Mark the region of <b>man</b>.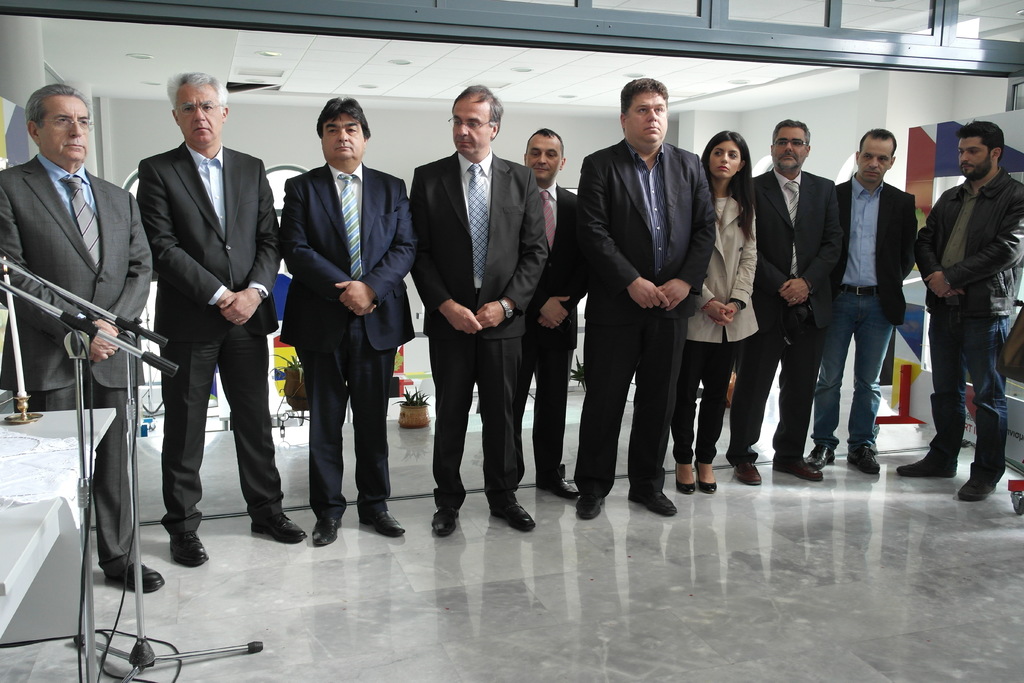
Region: select_region(278, 101, 420, 547).
